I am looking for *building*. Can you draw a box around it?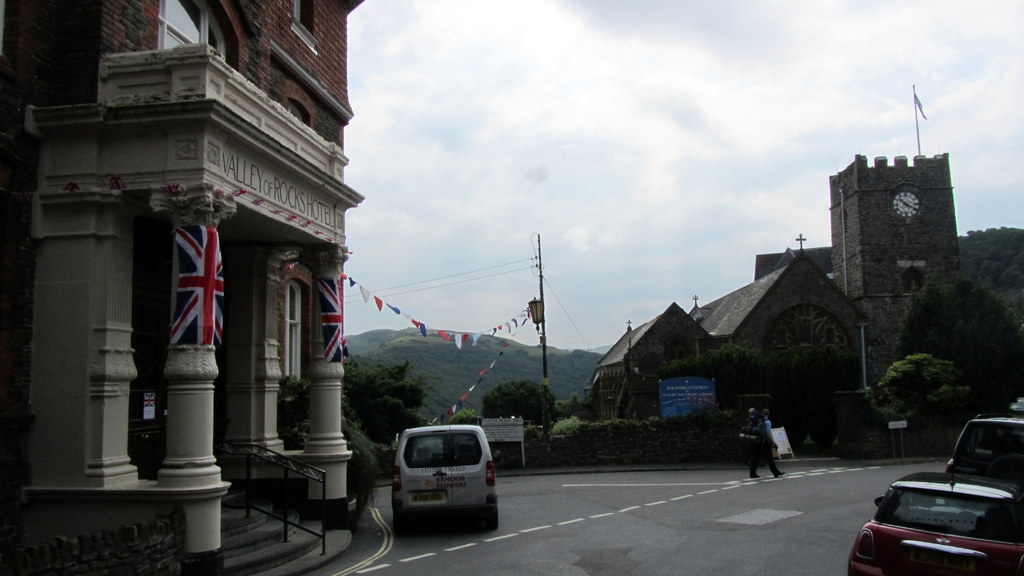
Sure, the bounding box is bbox(0, 0, 365, 575).
